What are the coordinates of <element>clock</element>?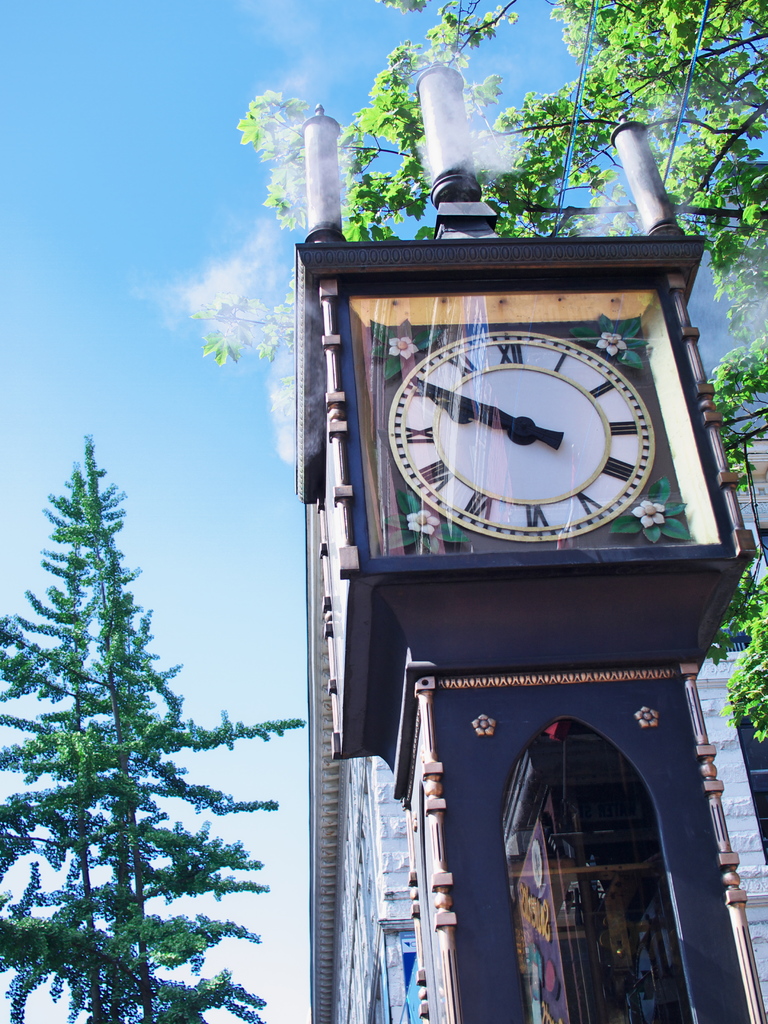
[387,329,659,536].
